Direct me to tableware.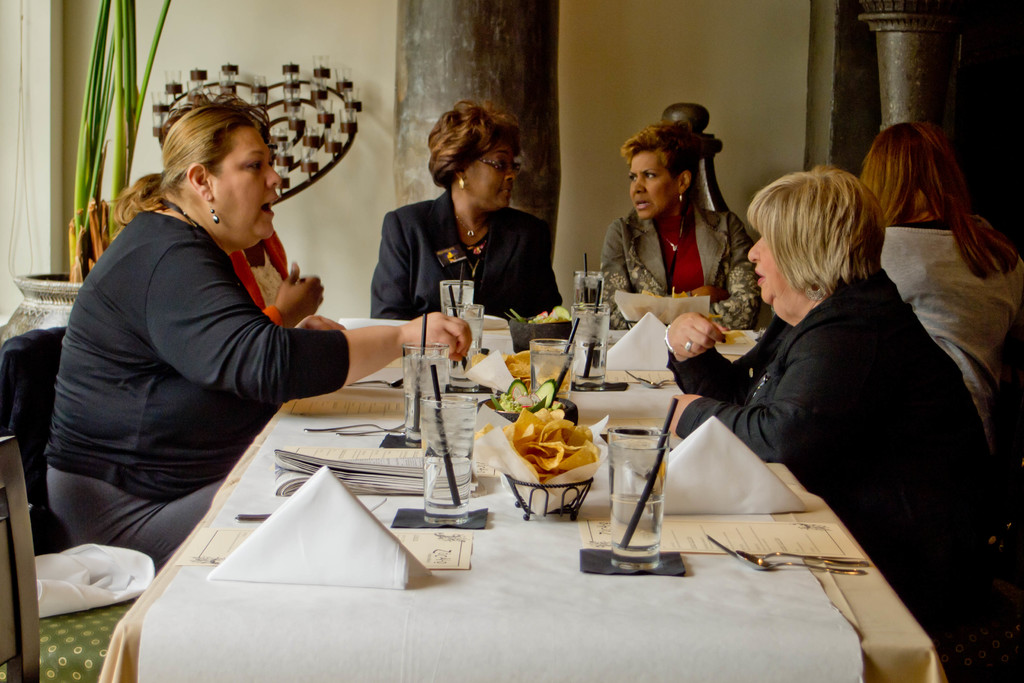
Direction: box(527, 336, 579, 399).
